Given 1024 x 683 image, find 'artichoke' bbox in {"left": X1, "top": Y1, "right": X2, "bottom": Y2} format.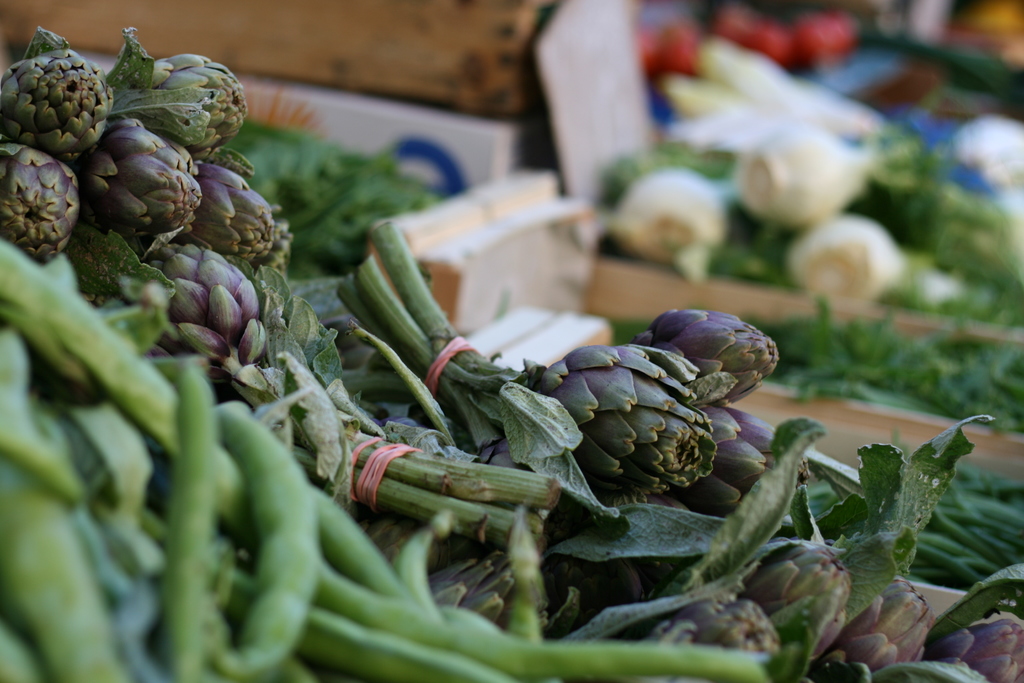
{"left": 531, "top": 342, "right": 717, "bottom": 498}.
